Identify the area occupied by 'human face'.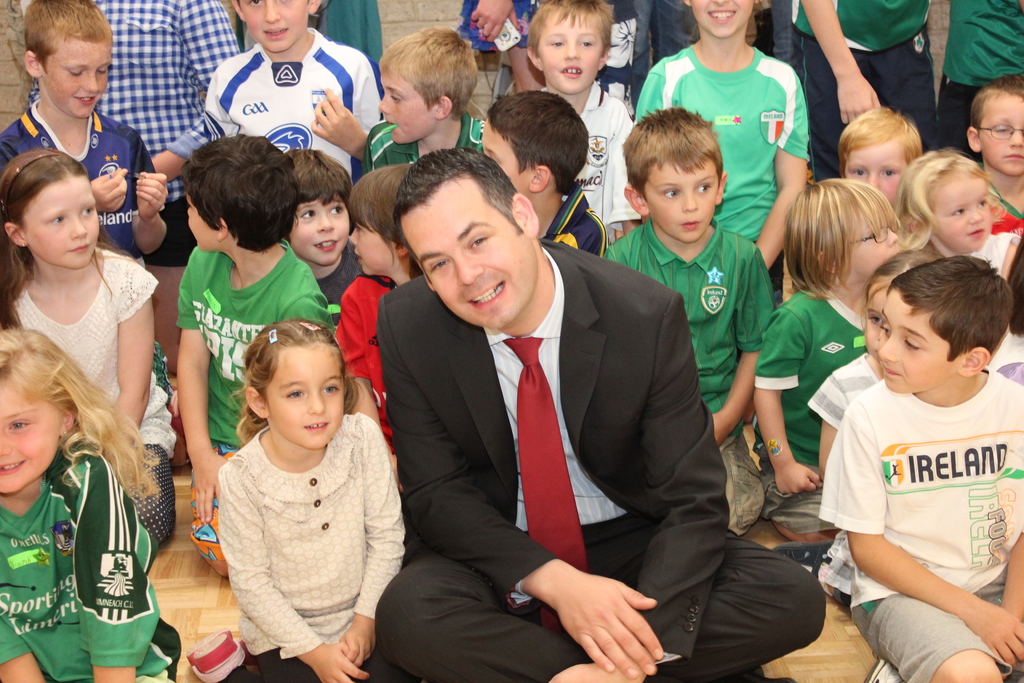
Area: <bbox>984, 104, 1023, 173</bbox>.
